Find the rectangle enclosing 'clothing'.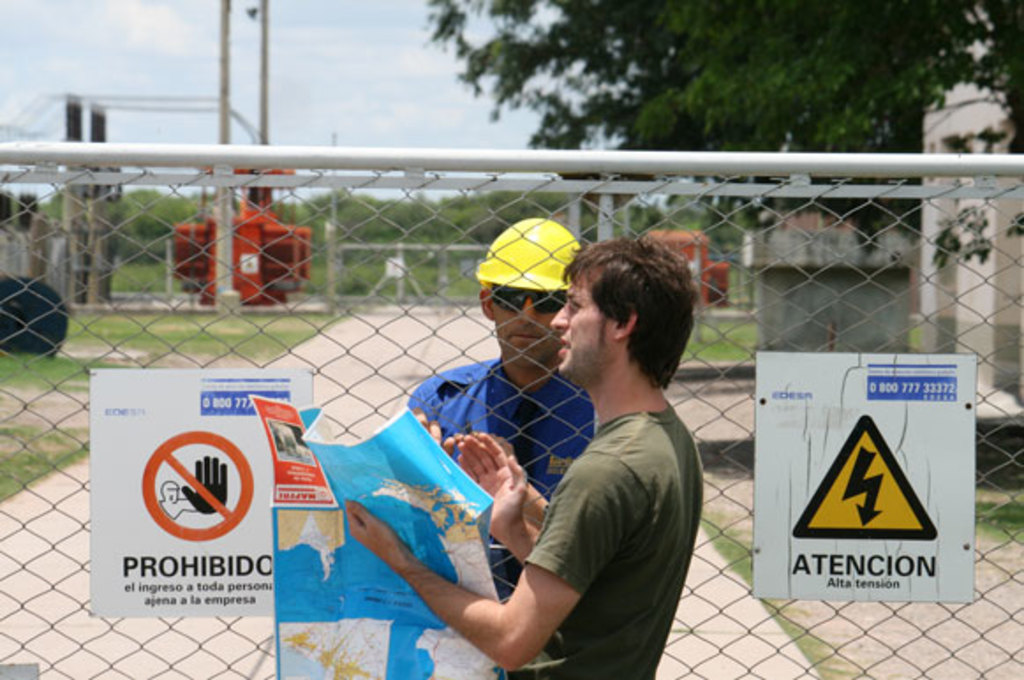
522, 405, 700, 678.
